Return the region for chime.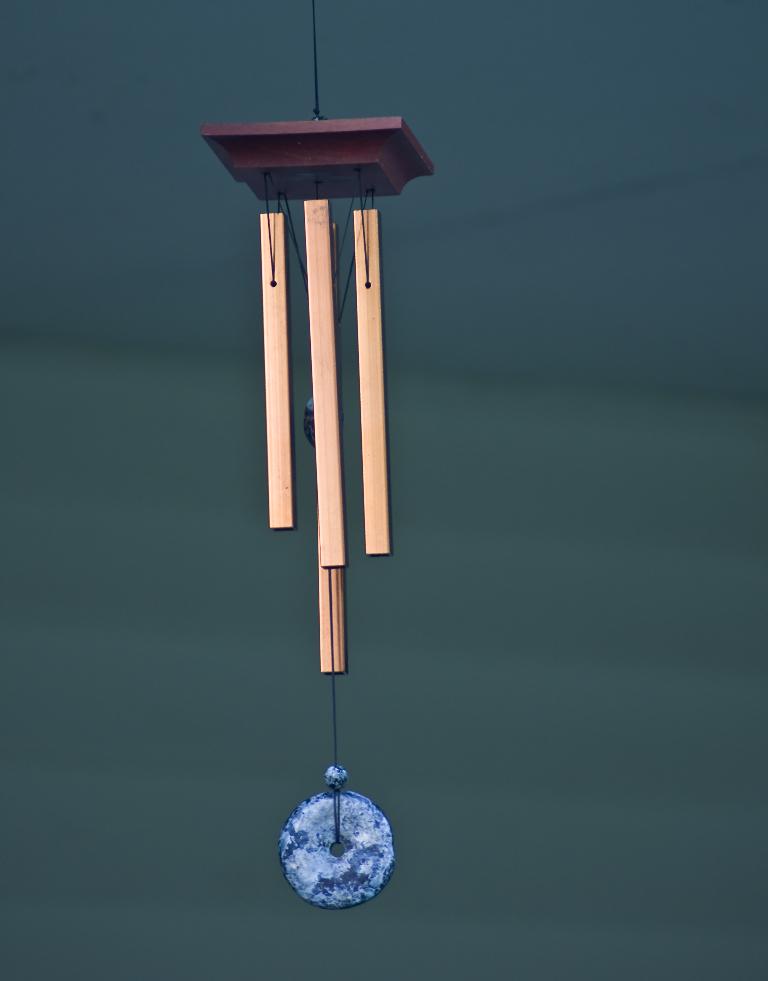
left=202, top=4, right=429, bottom=908.
